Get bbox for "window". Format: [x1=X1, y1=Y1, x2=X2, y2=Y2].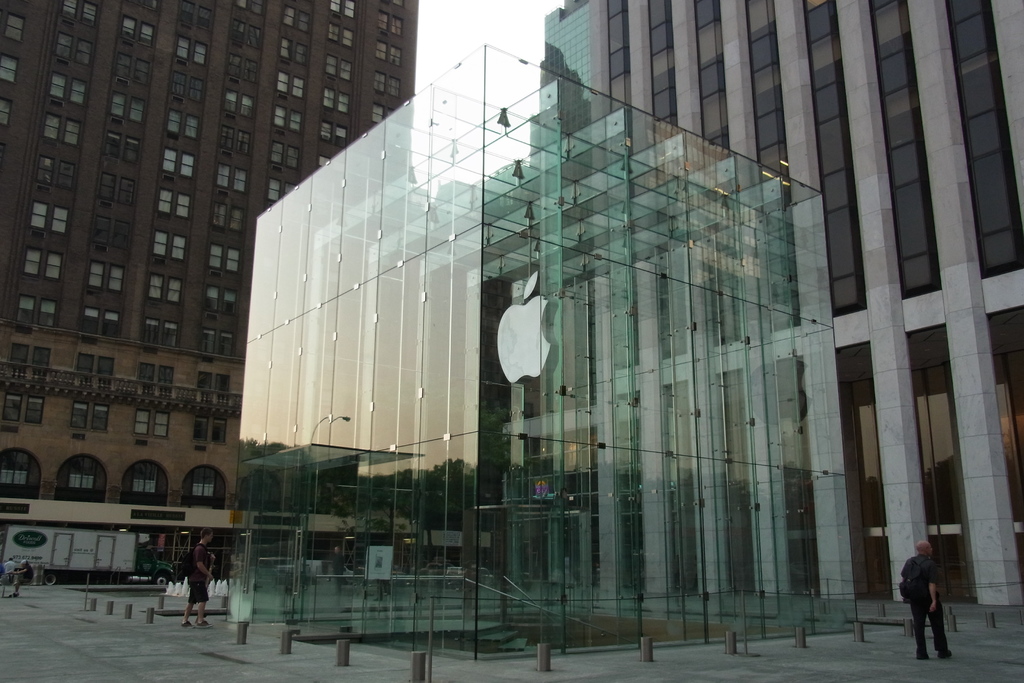
[x1=278, y1=34, x2=295, y2=58].
